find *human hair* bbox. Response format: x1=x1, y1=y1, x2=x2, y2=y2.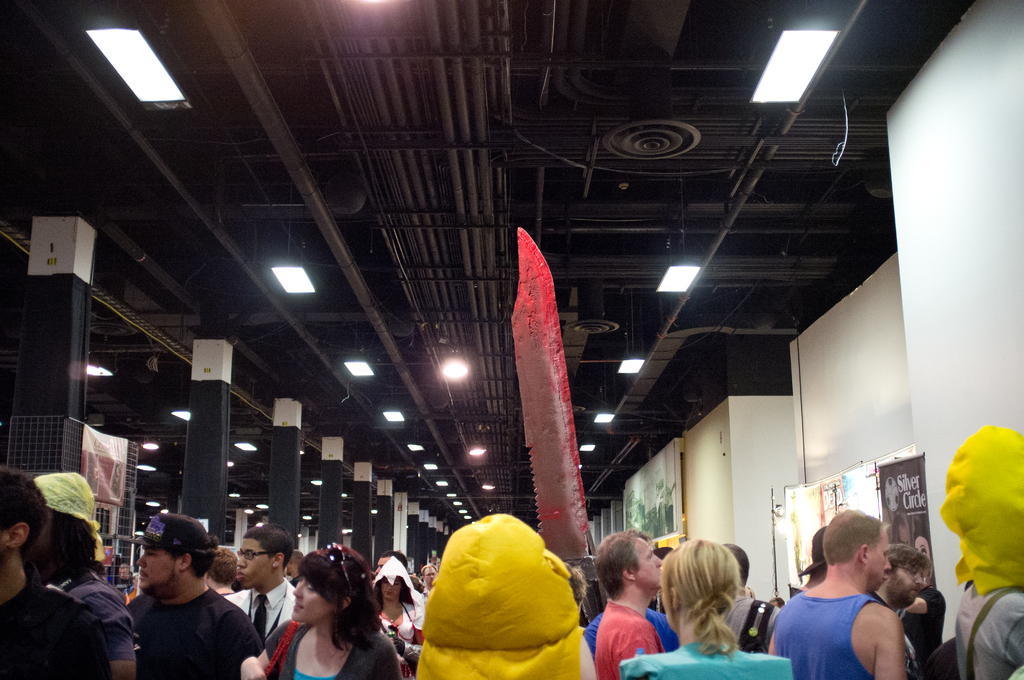
x1=598, y1=528, x2=655, y2=605.
